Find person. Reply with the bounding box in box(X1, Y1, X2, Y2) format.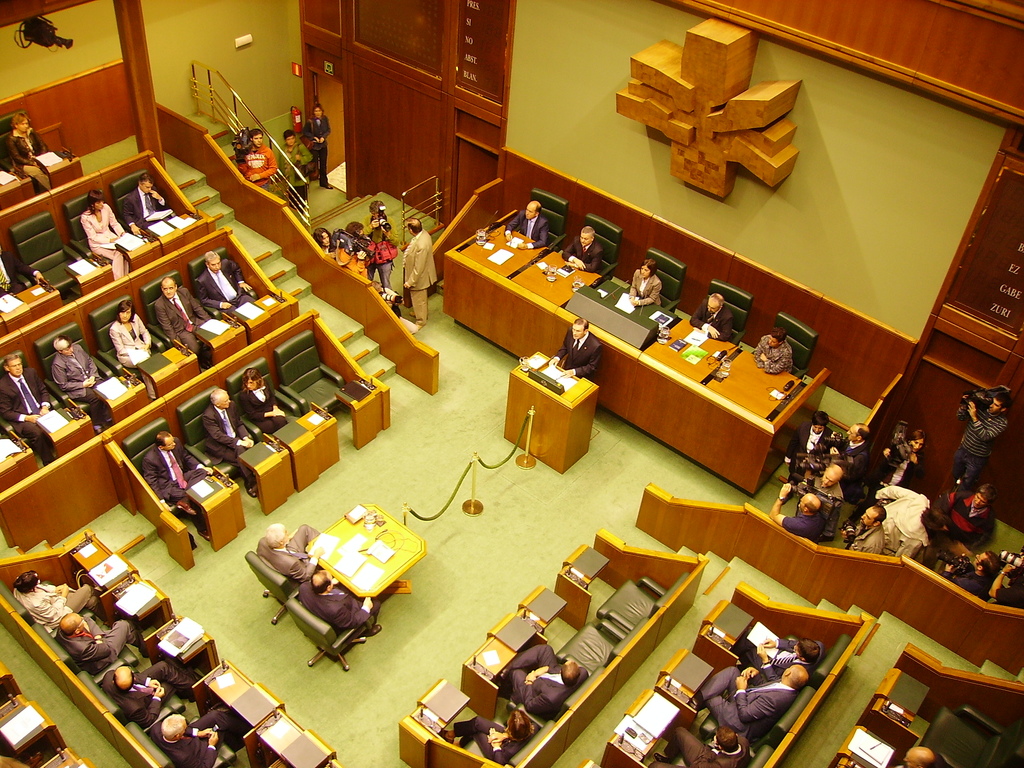
box(152, 710, 256, 767).
